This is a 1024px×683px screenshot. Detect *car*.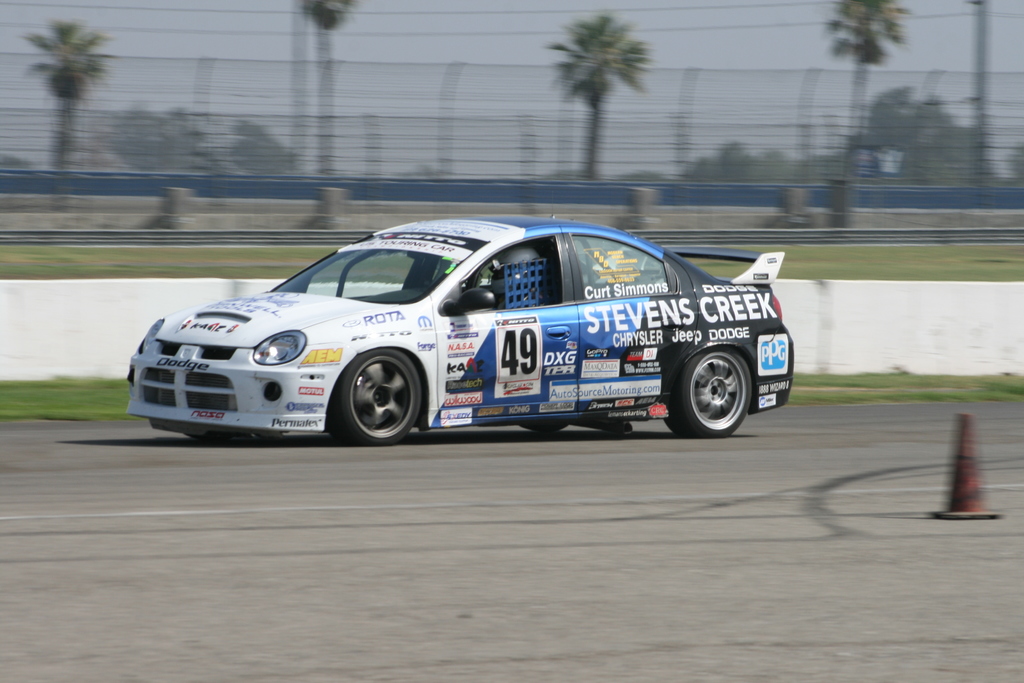
[left=115, top=214, right=792, bottom=448].
